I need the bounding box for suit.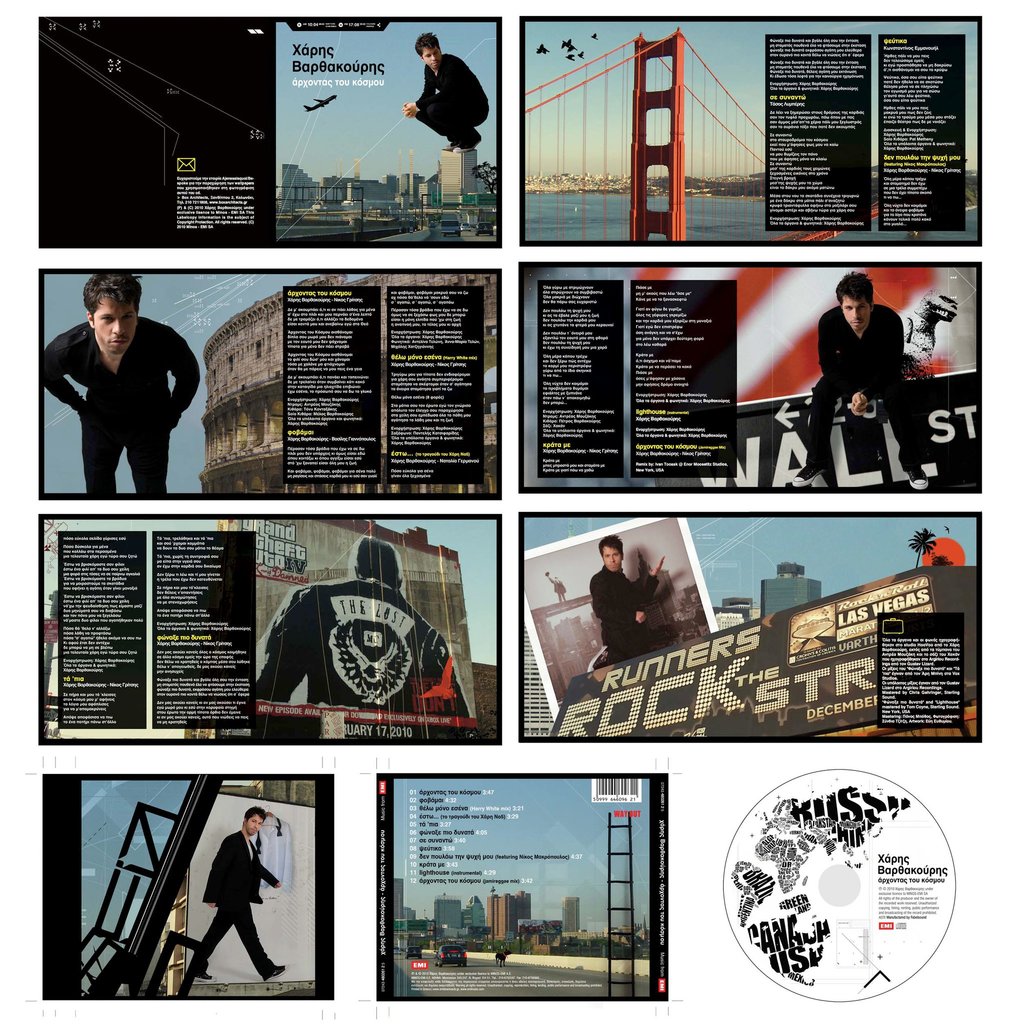
Here it is: box=[200, 828, 275, 970].
